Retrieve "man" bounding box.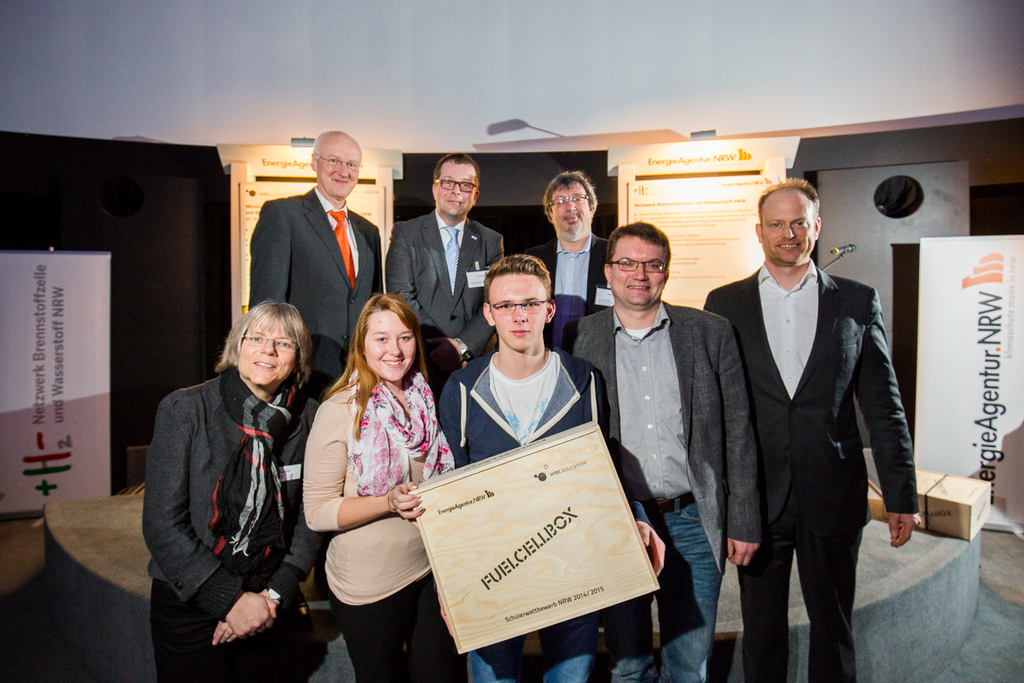
Bounding box: 139,260,327,682.
